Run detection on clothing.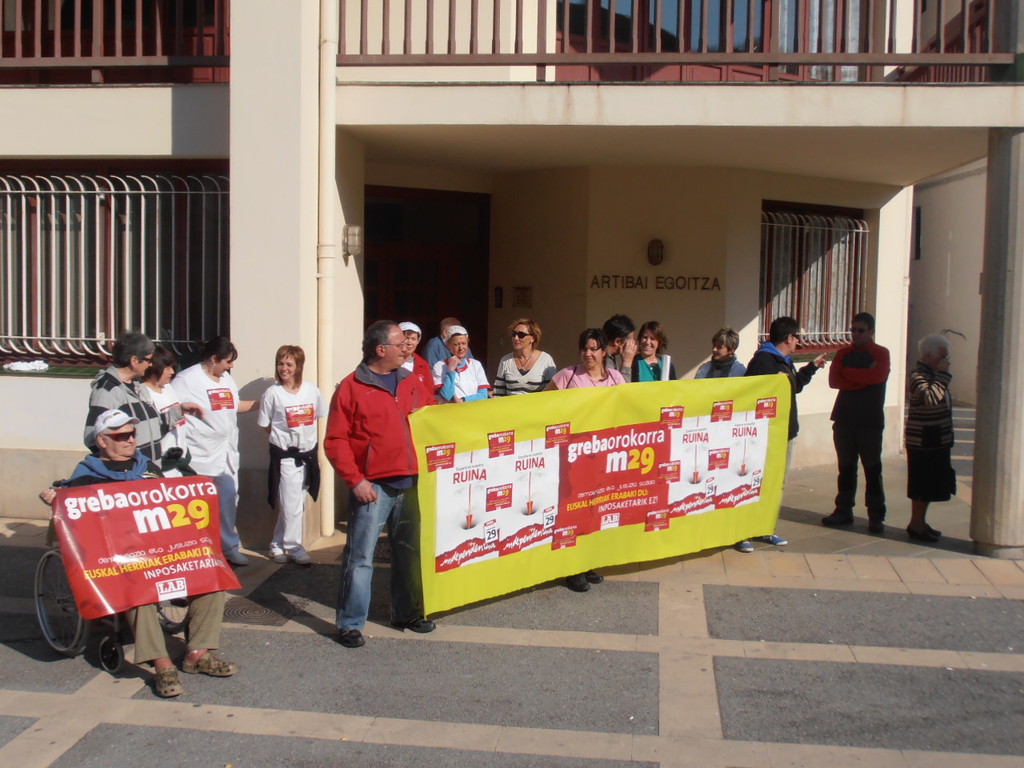
Result: l=627, t=338, r=679, b=394.
